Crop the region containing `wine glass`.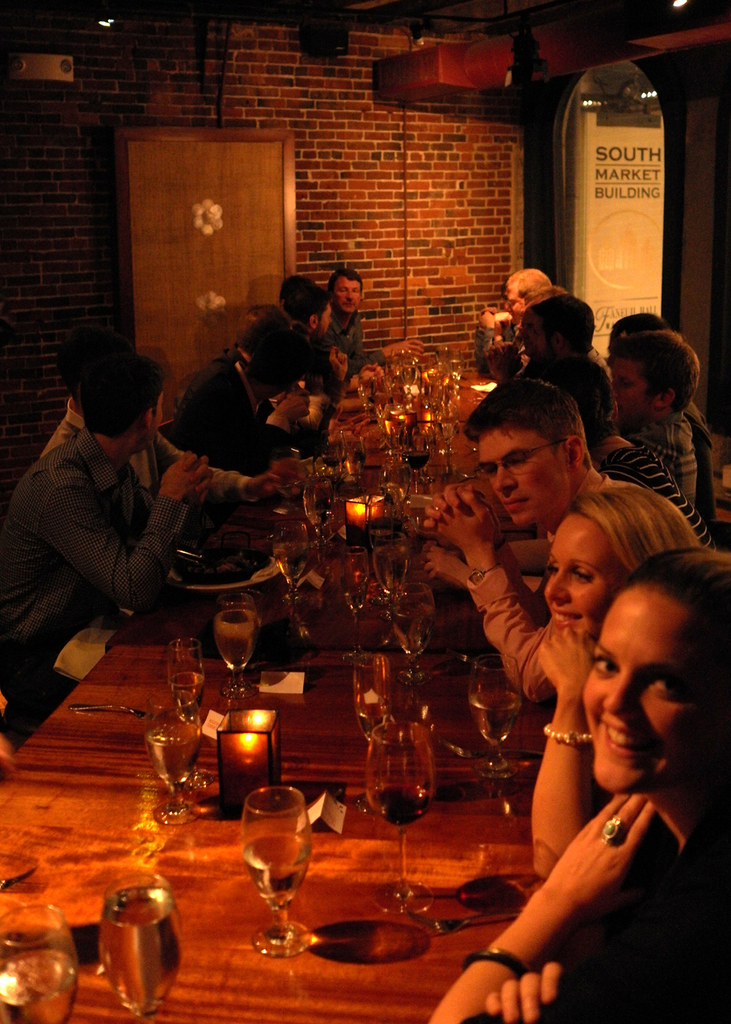
Crop region: 0:903:83:1023.
